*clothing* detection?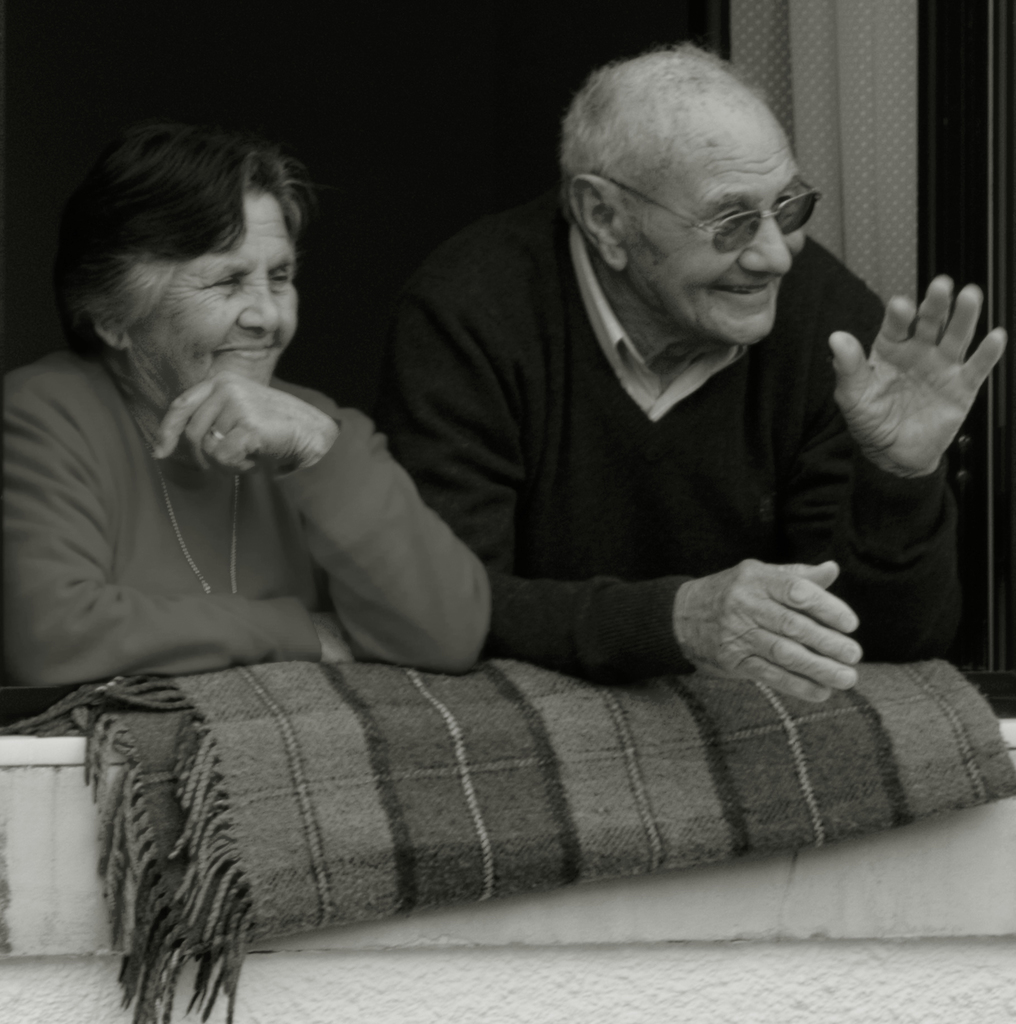
x1=373, y1=185, x2=963, y2=687
